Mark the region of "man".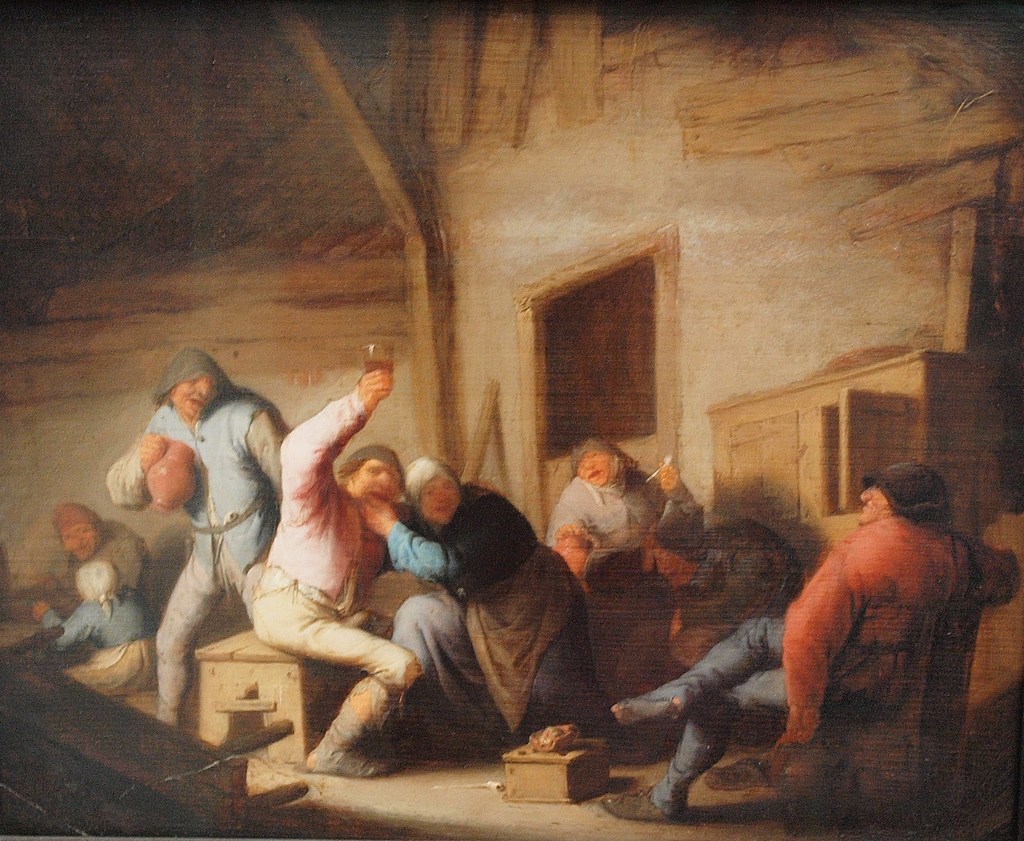
Region: (x1=241, y1=368, x2=422, y2=778).
